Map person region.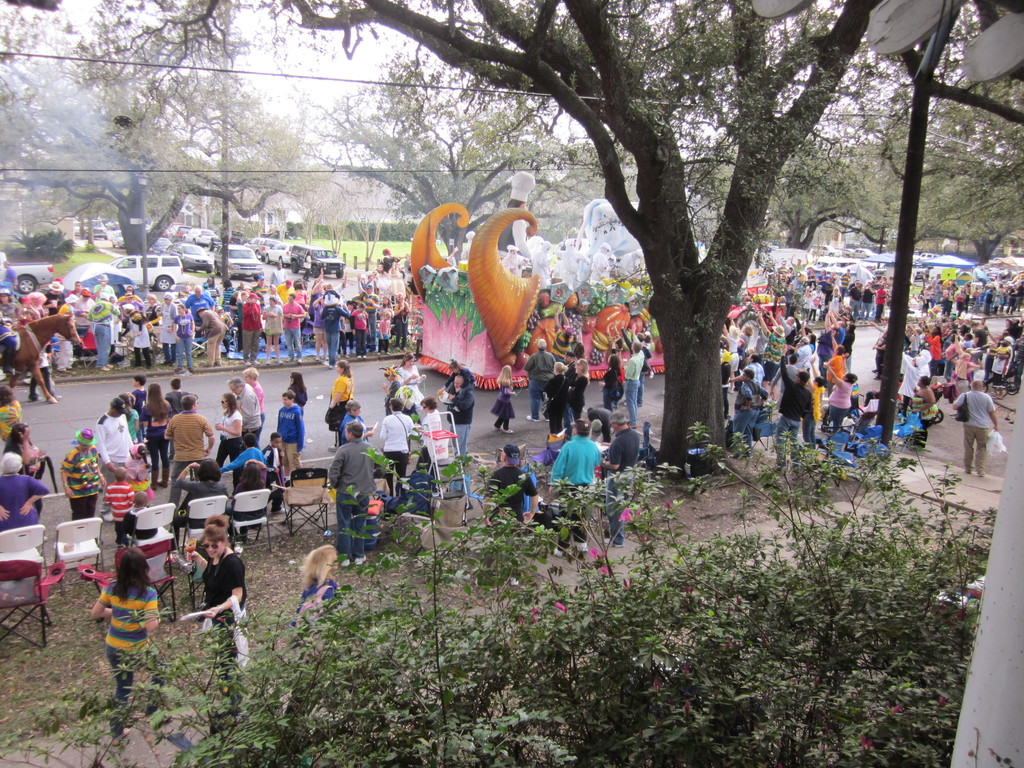
Mapped to select_region(170, 452, 231, 529).
